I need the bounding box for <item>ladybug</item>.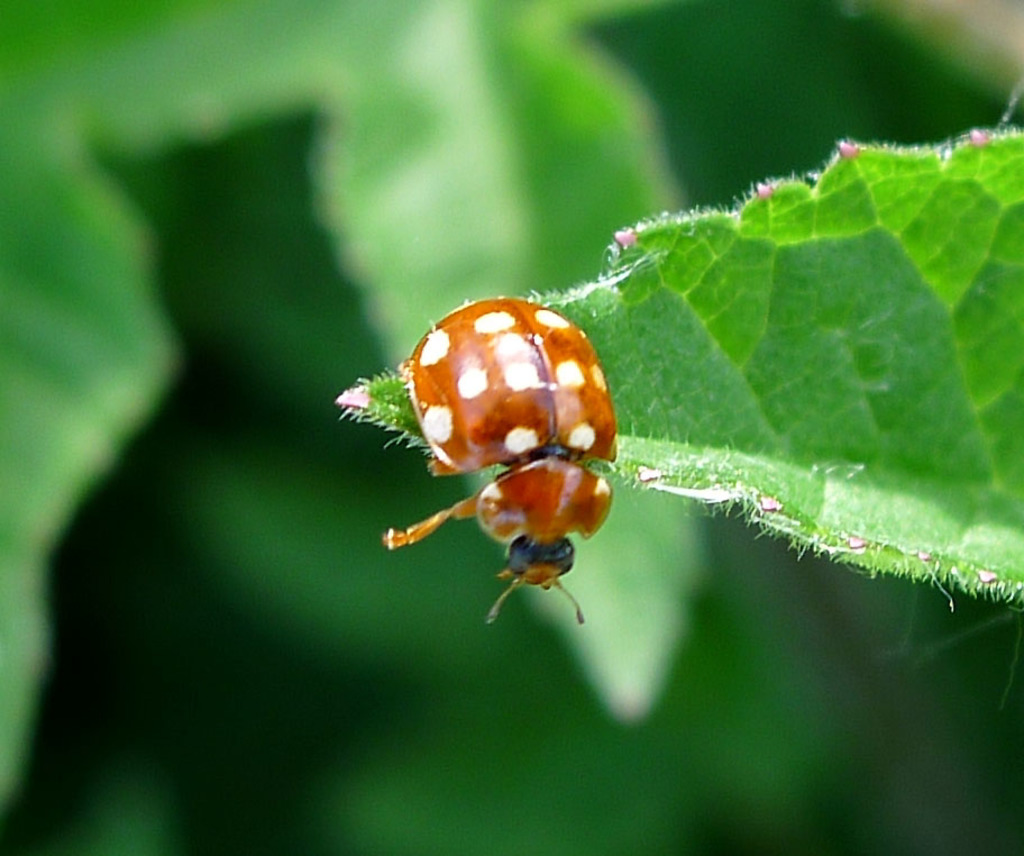
Here it is: (left=383, top=297, right=618, bottom=627).
